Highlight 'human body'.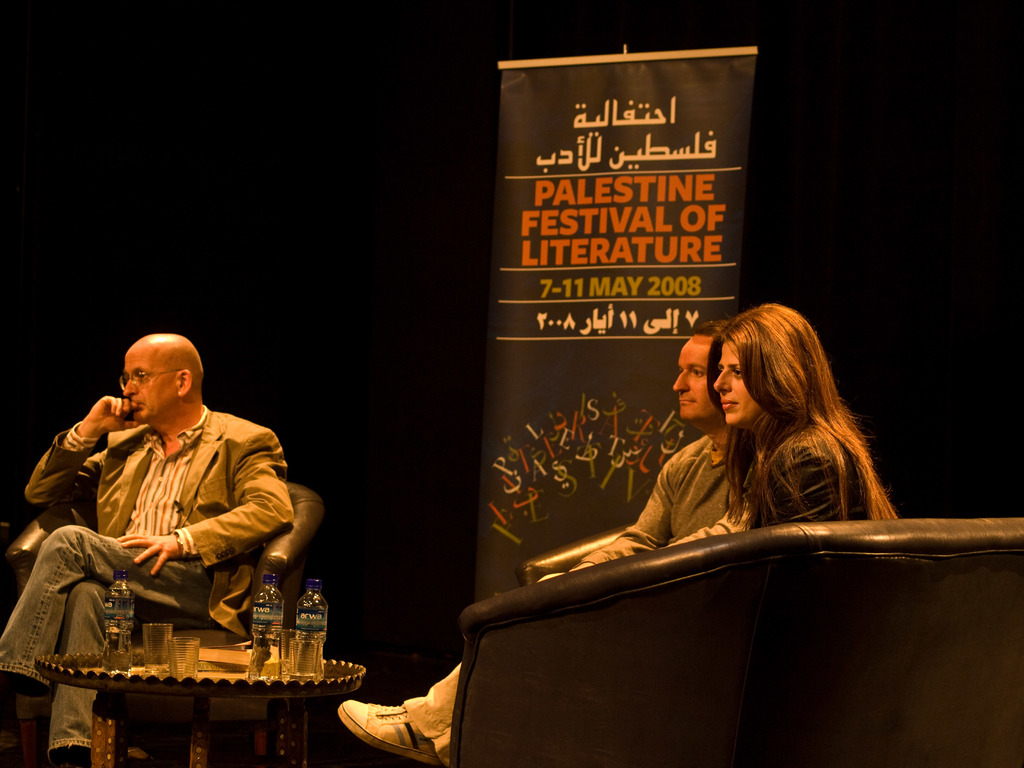
Highlighted region: bbox=[333, 417, 909, 767].
